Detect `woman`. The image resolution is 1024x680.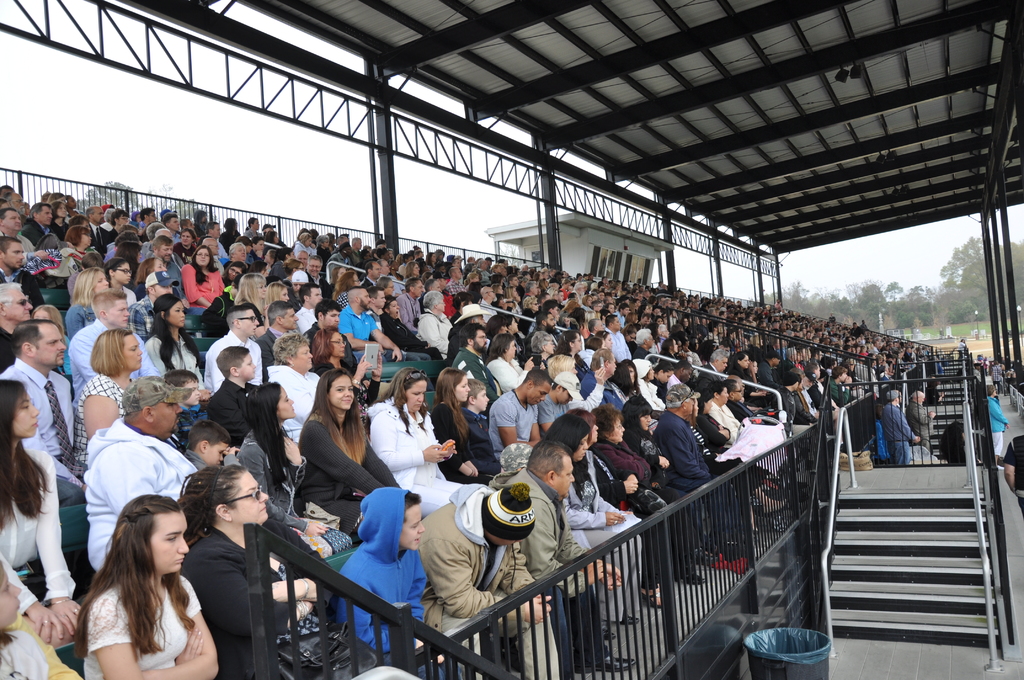
540, 414, 648, 633.
